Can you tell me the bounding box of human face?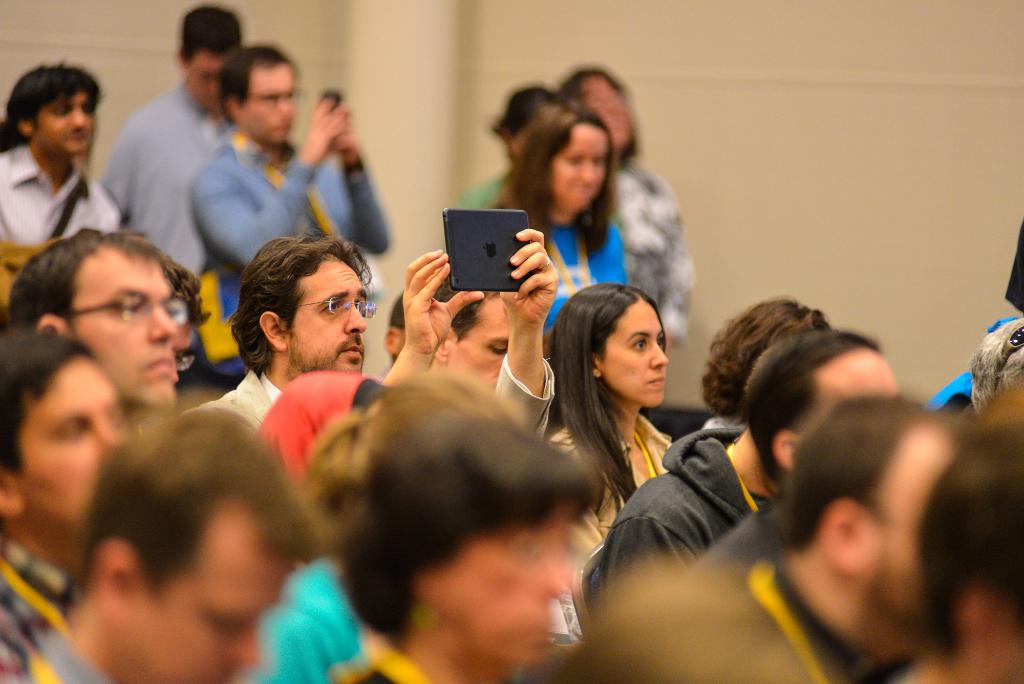
select_region(68, 243, 179, 418).
